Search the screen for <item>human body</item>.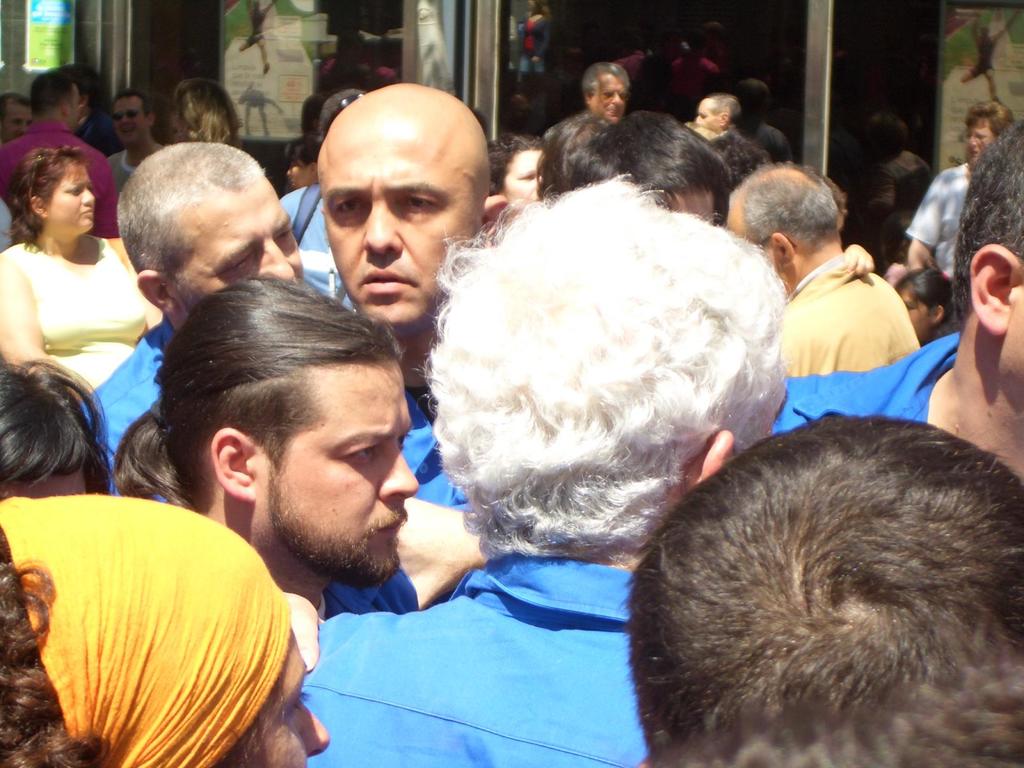
Found at (left=772, top=246, right=923, bottom=383).
